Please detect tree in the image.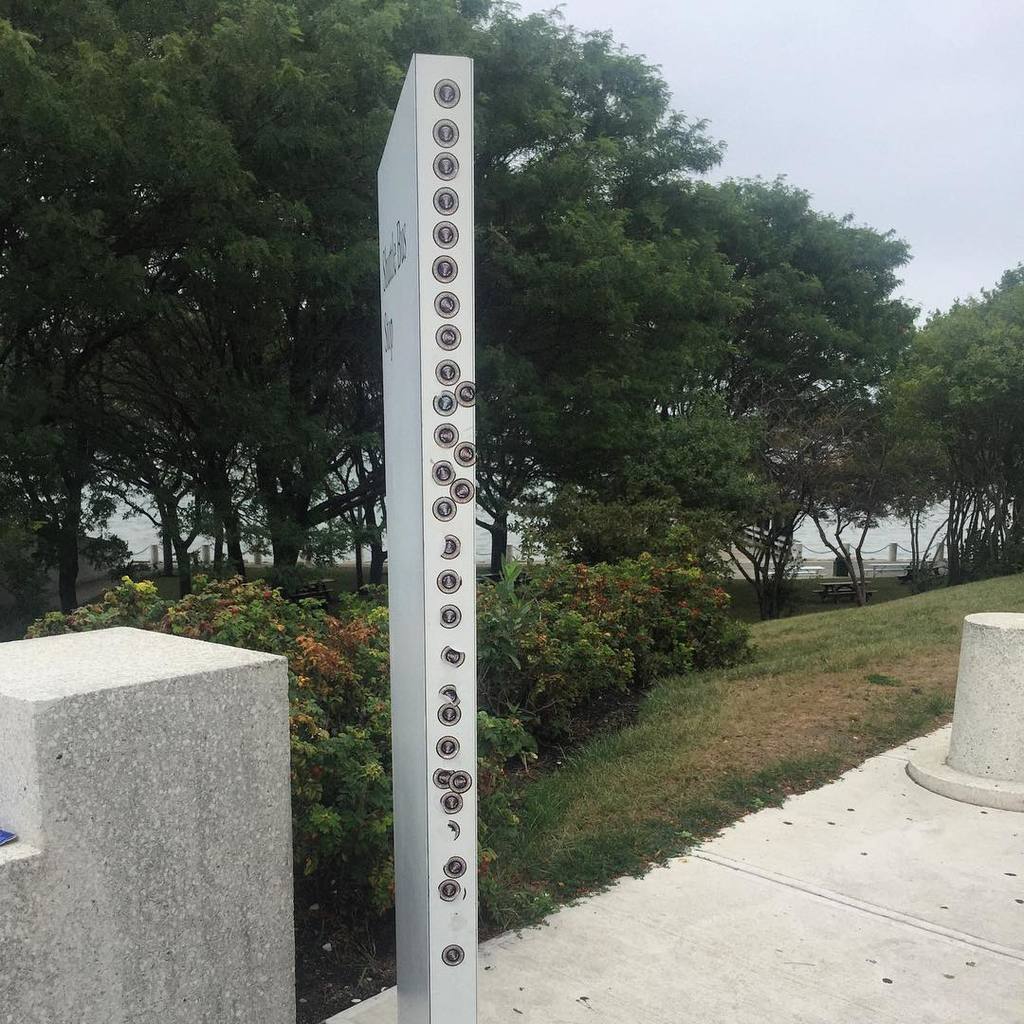
832,263,1023,581.
